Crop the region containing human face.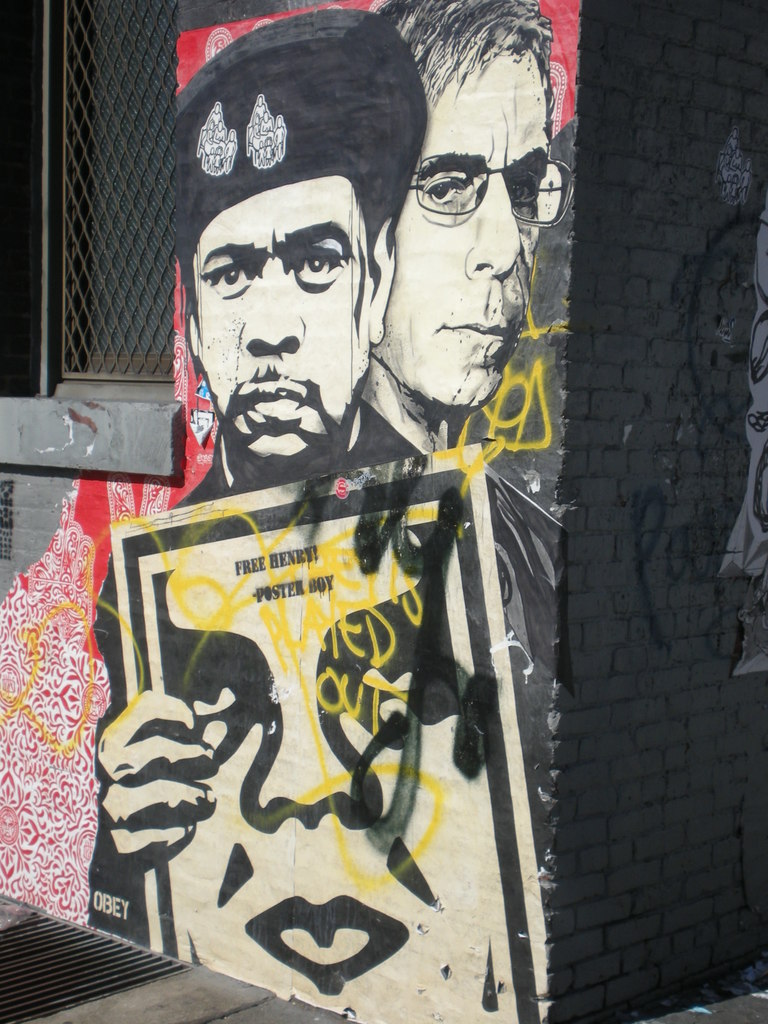
Crop region: [173,164,378,467].
